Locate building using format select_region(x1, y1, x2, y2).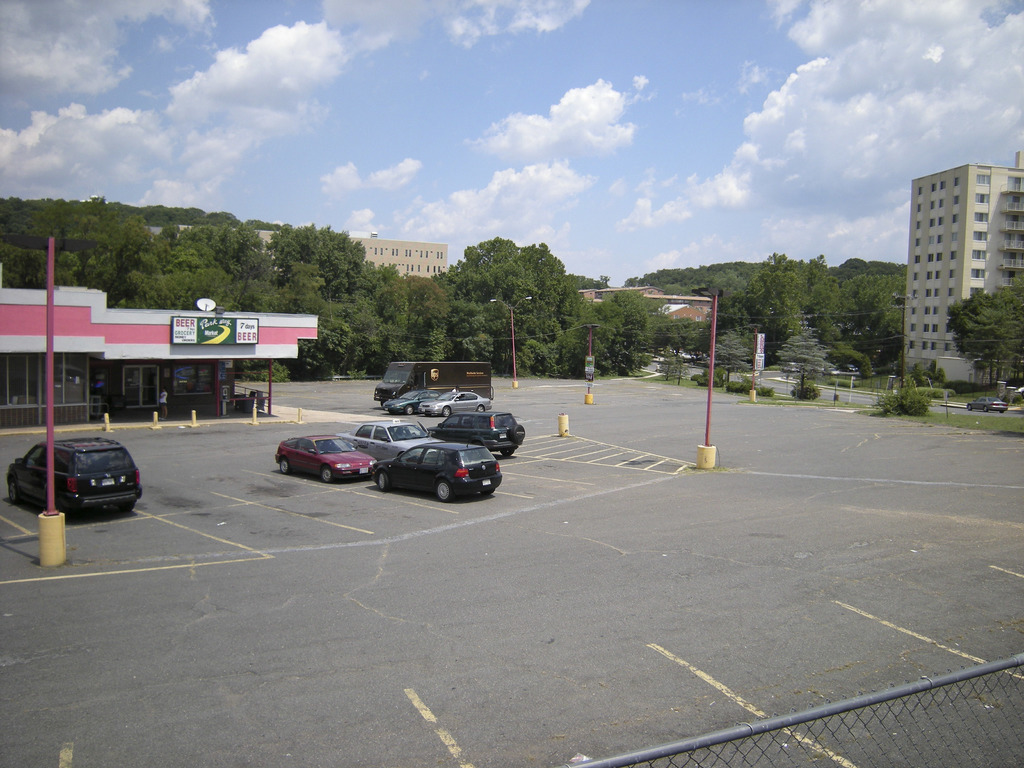
select_region(899, 146, 1019, 372).
